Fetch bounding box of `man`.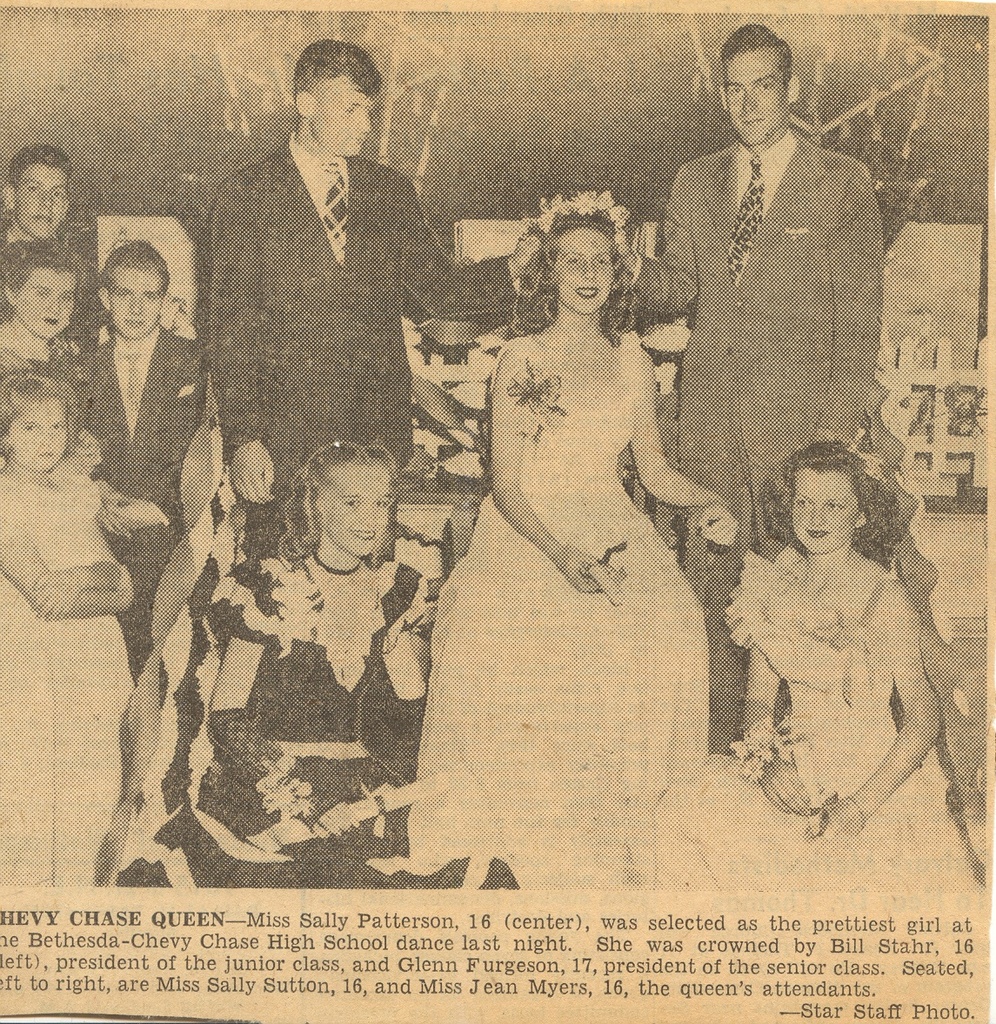
Bbox: crop(630, 40, 892, 591).
